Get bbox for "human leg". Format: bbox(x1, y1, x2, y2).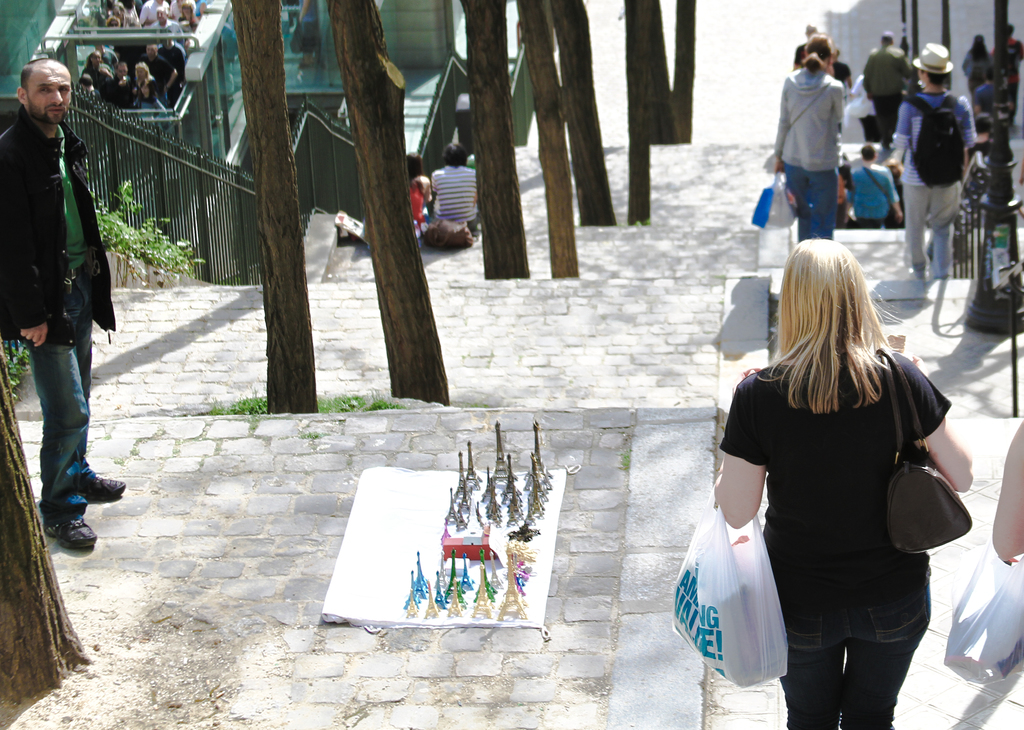
bbox(845, 570, 929, 729).
